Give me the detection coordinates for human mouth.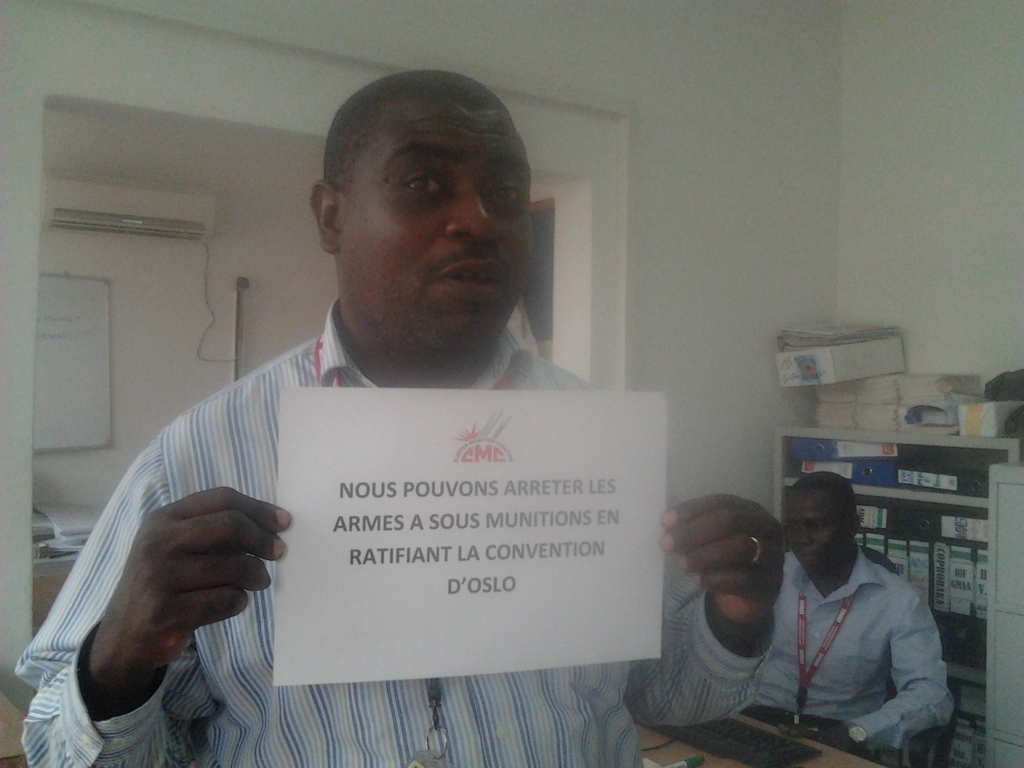
x1=435 y1=255 x2=511 y2=303.
